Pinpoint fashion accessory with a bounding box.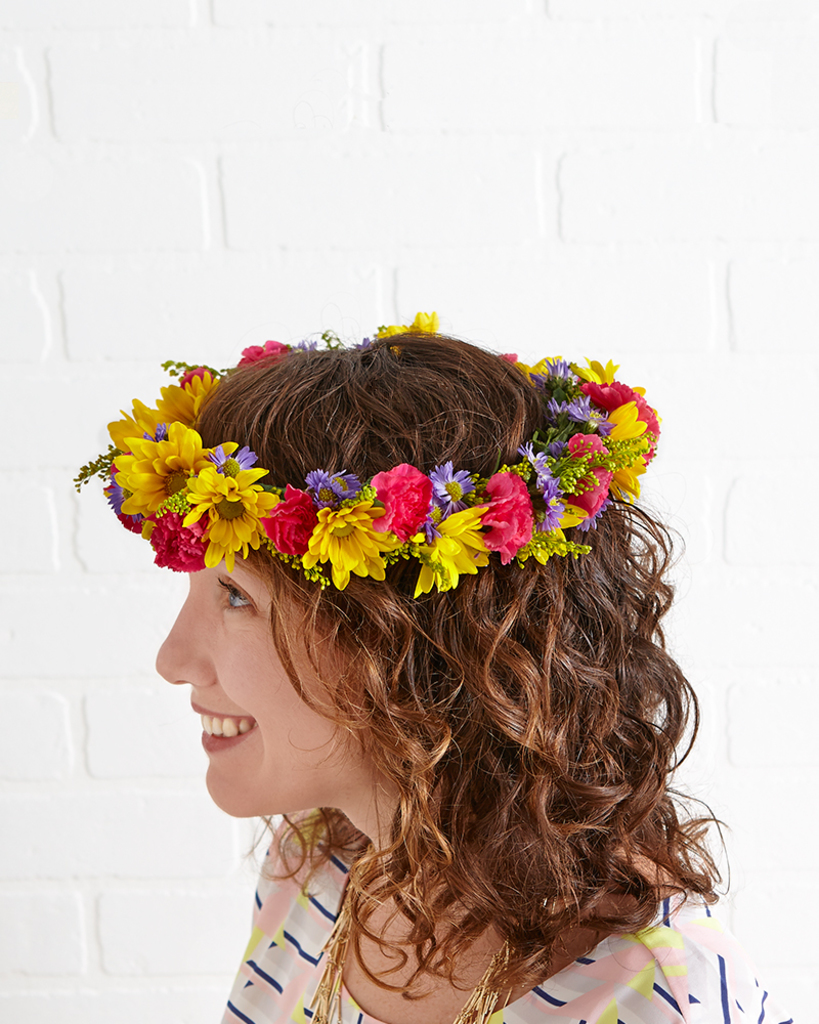
BBox(71, 304, 666, 606).
